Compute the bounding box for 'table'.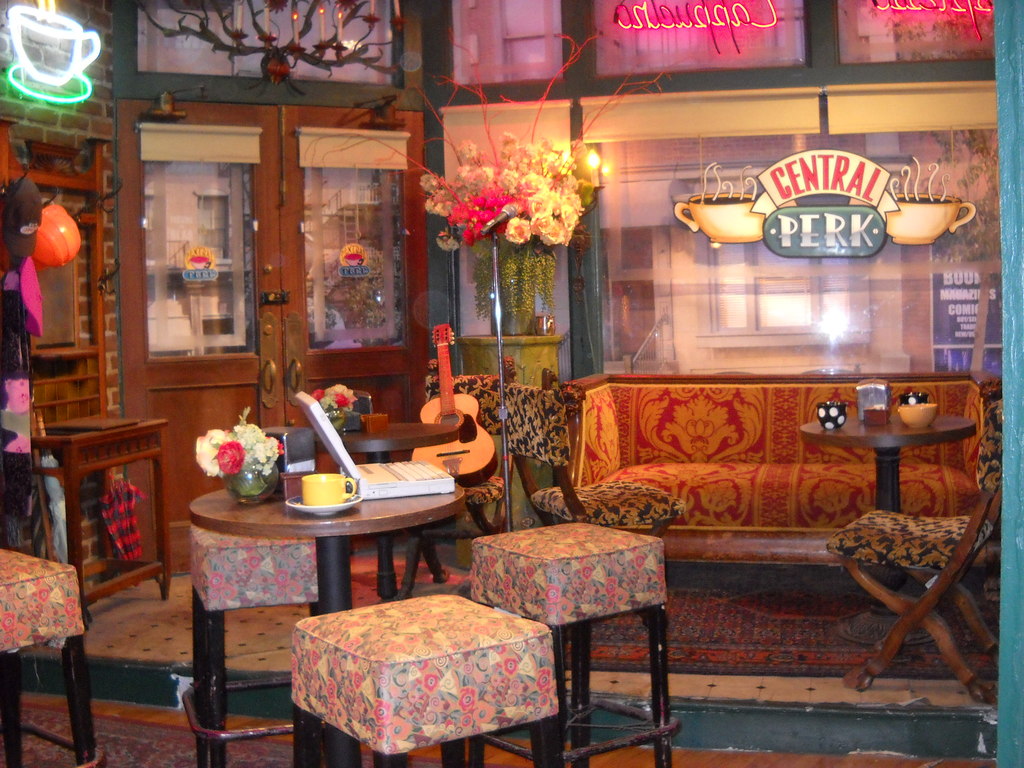
(172,444,479,675).
